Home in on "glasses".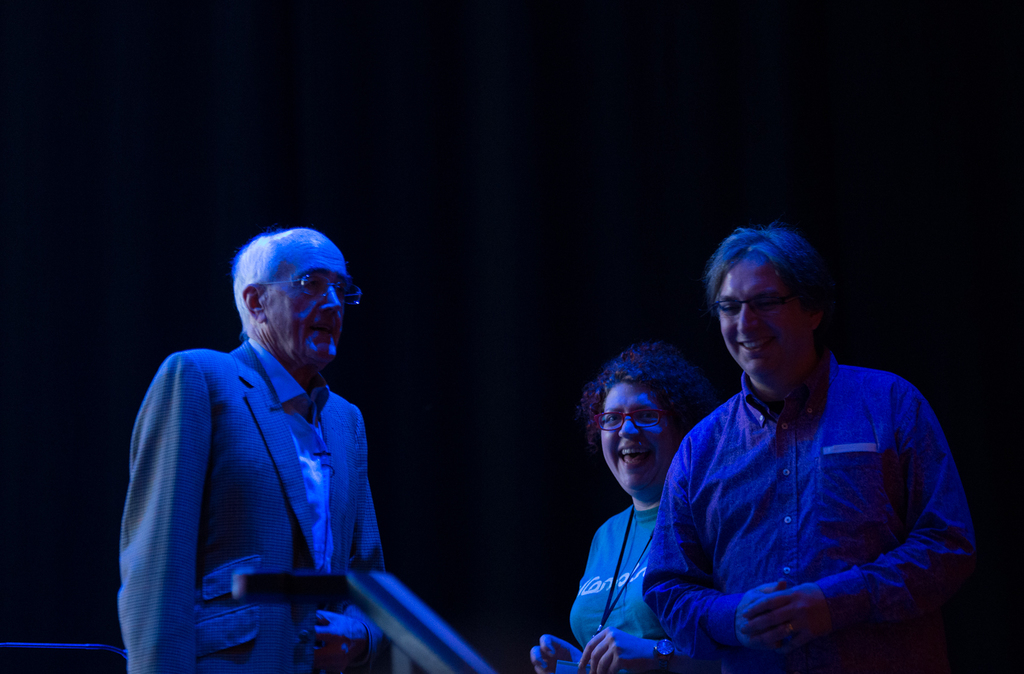
Homed in at crop(707, 291, 801, 319).
